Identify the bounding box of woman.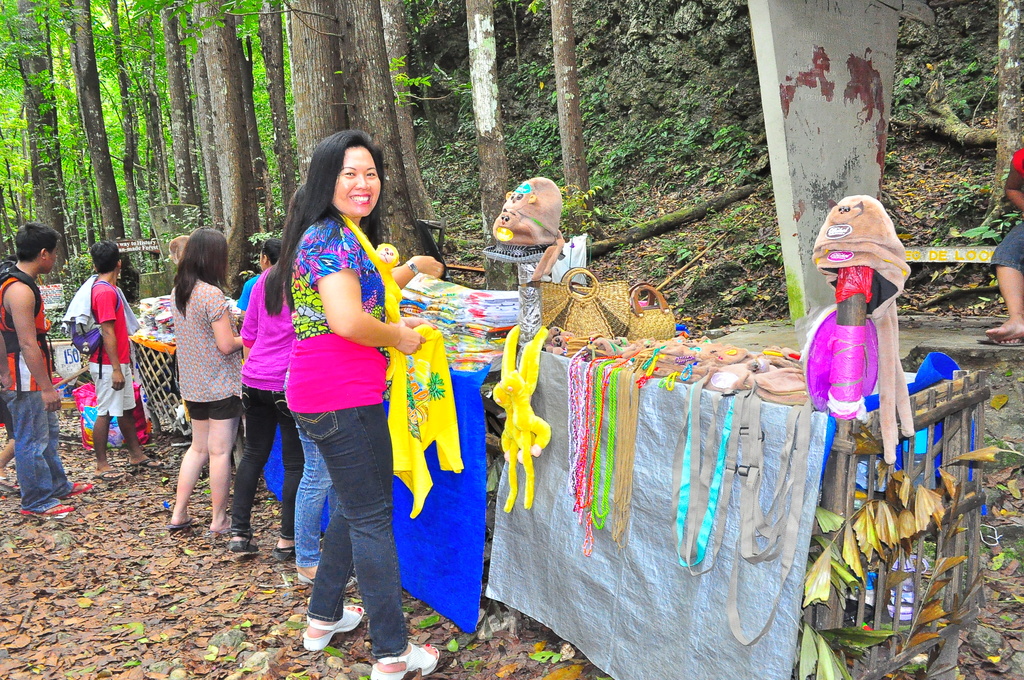
bbox(169, 223, 241, 537).
